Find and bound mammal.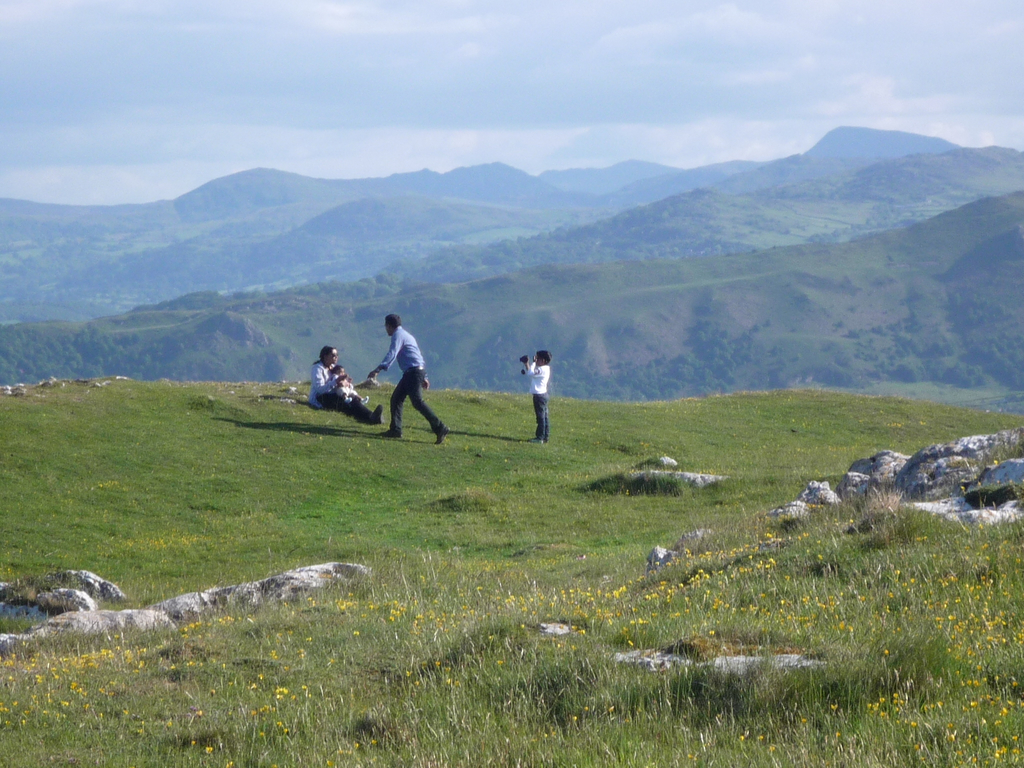
Bound: 333 364 358 397.
